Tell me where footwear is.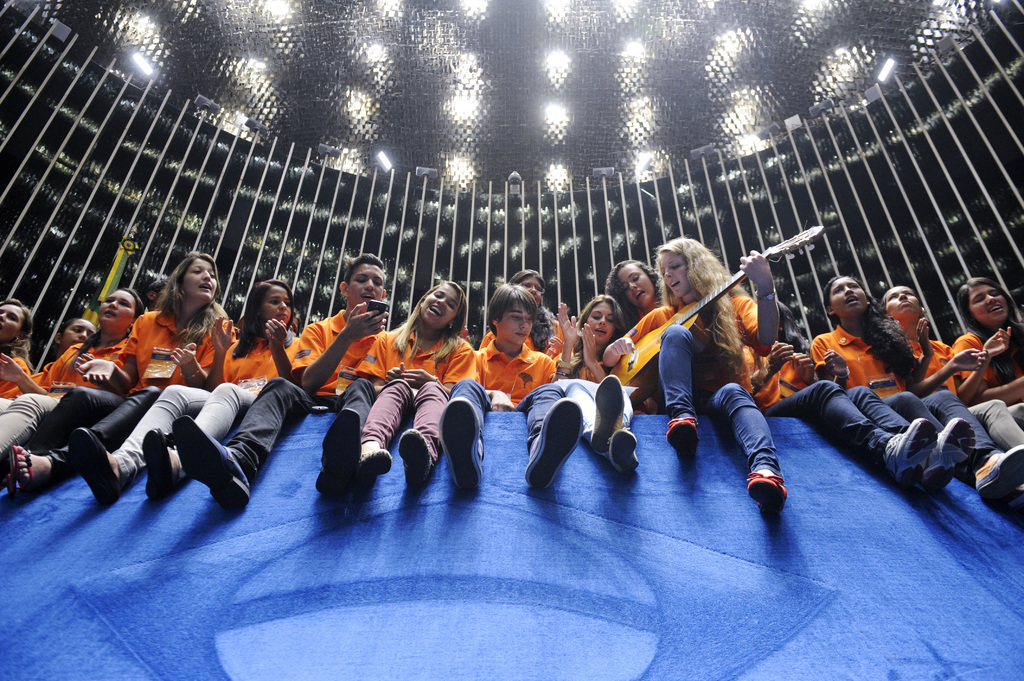
footwear is at 663, 408, 699, 462.
